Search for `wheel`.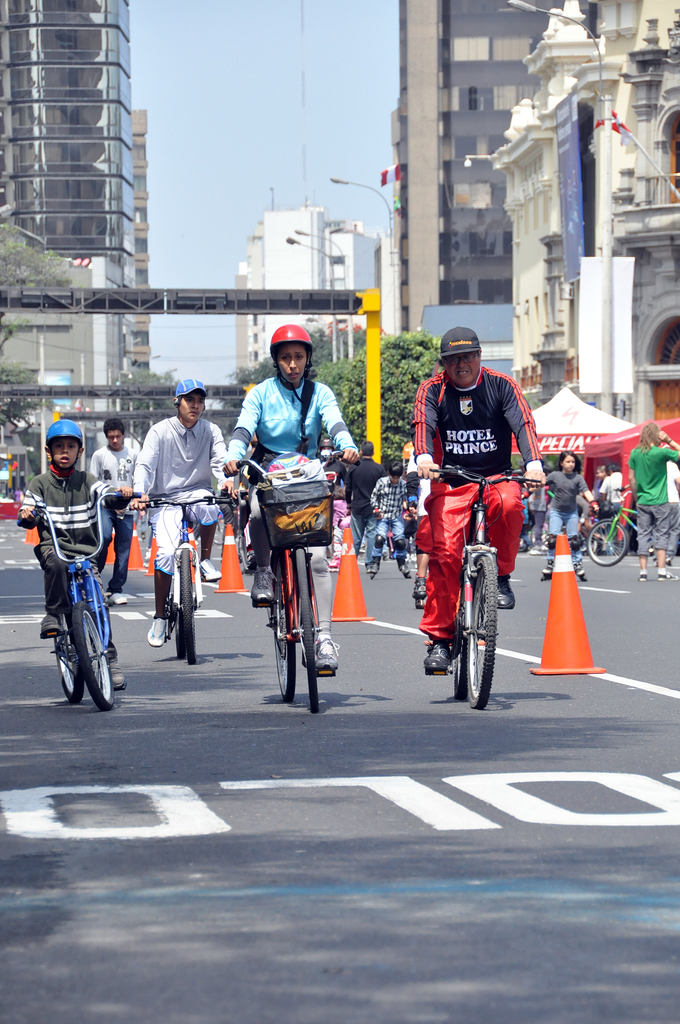
Found at bbox(588, 517, 629, 566).
